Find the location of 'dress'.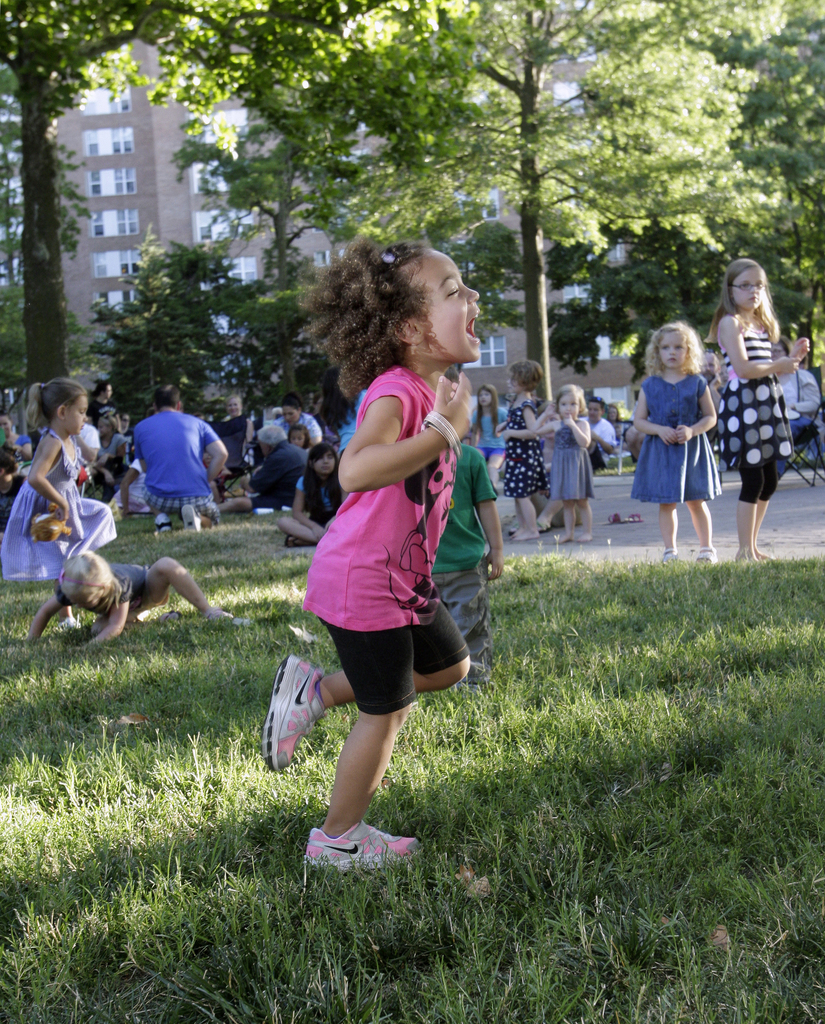
Location: bbox=(546, 410, 594, 501).
